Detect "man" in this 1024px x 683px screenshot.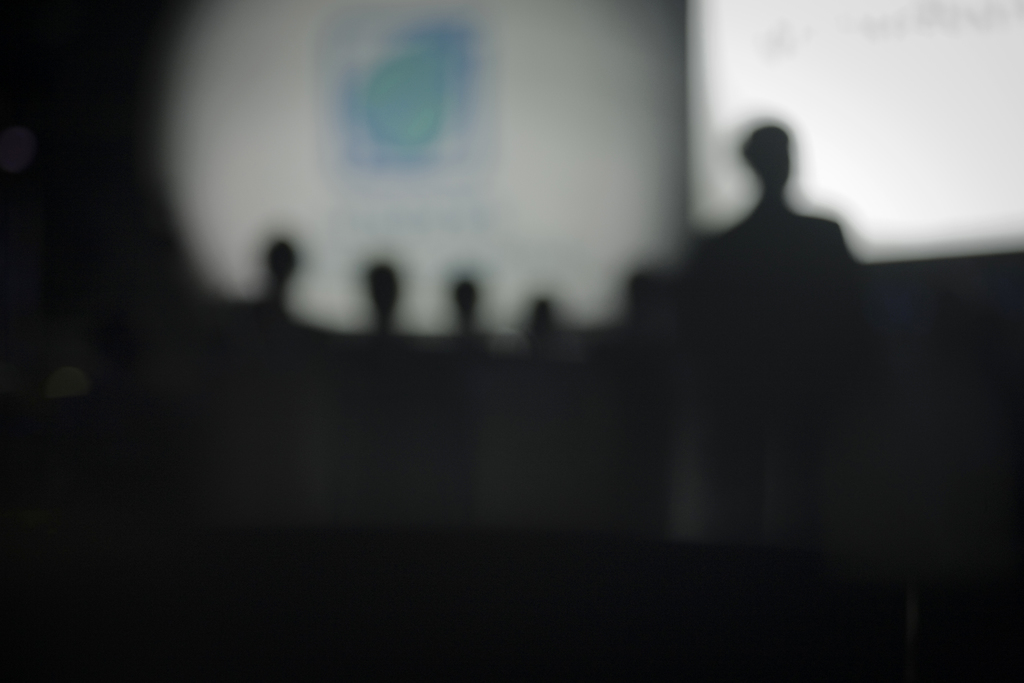
Detection: x1=696 y1=119 x2=858 y2=582.
